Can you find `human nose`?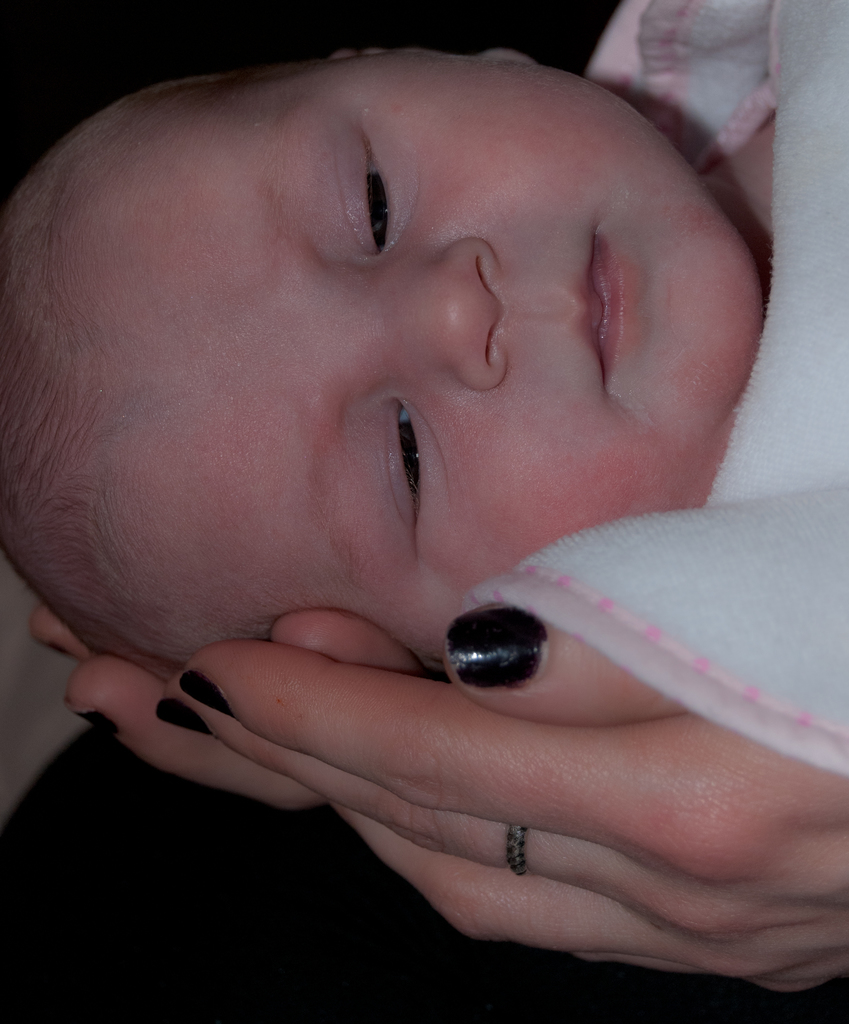
Yes, bounding box: region(388, 235, 505, 390).
